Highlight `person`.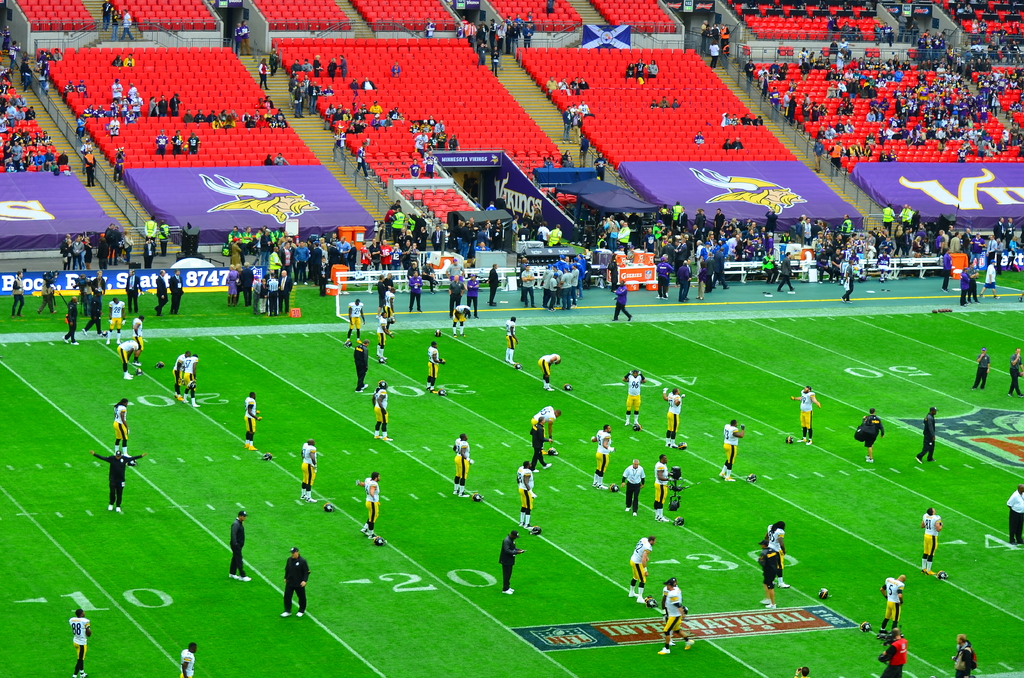
Highlighted region: l=158, t=138, r=173, b=152.
